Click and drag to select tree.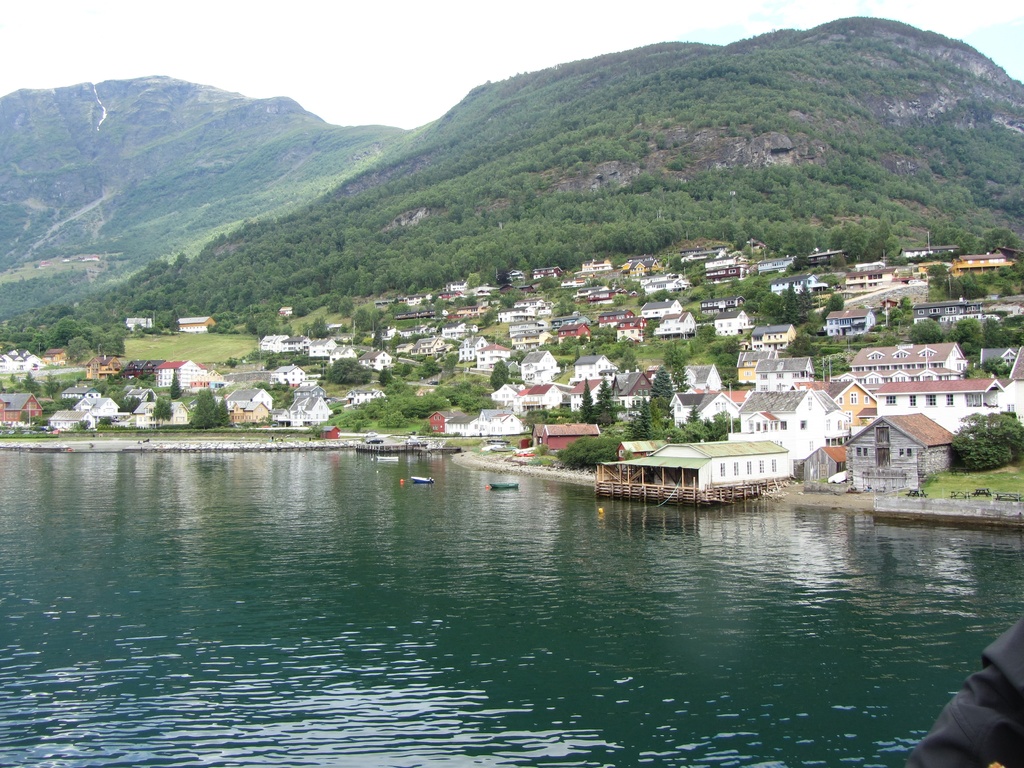
Selection: BBox(148, 393, 174, 428).
